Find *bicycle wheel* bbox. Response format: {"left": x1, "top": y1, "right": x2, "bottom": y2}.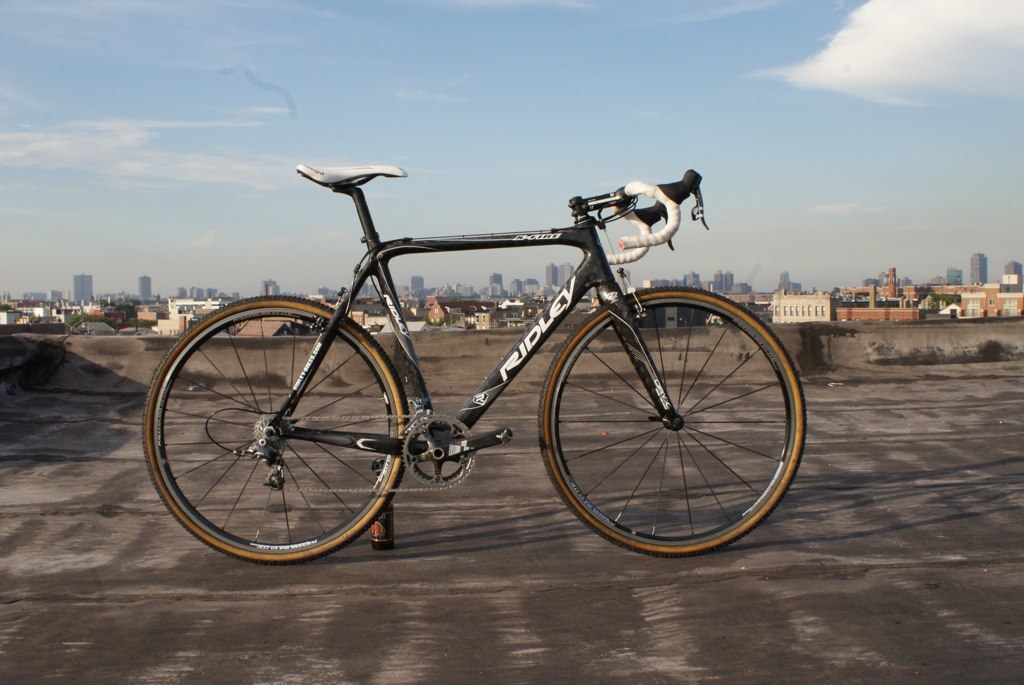
{"left": 538, "top": 287, "right": 806, "bottom": 556}.
